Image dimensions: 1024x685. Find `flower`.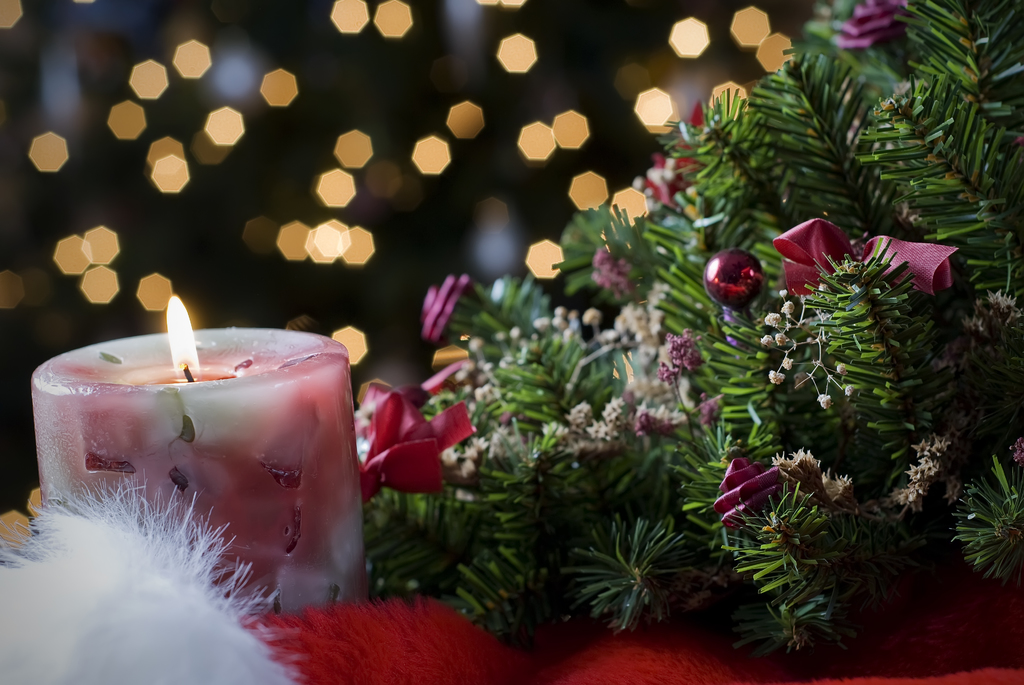
706,453,796,541.
